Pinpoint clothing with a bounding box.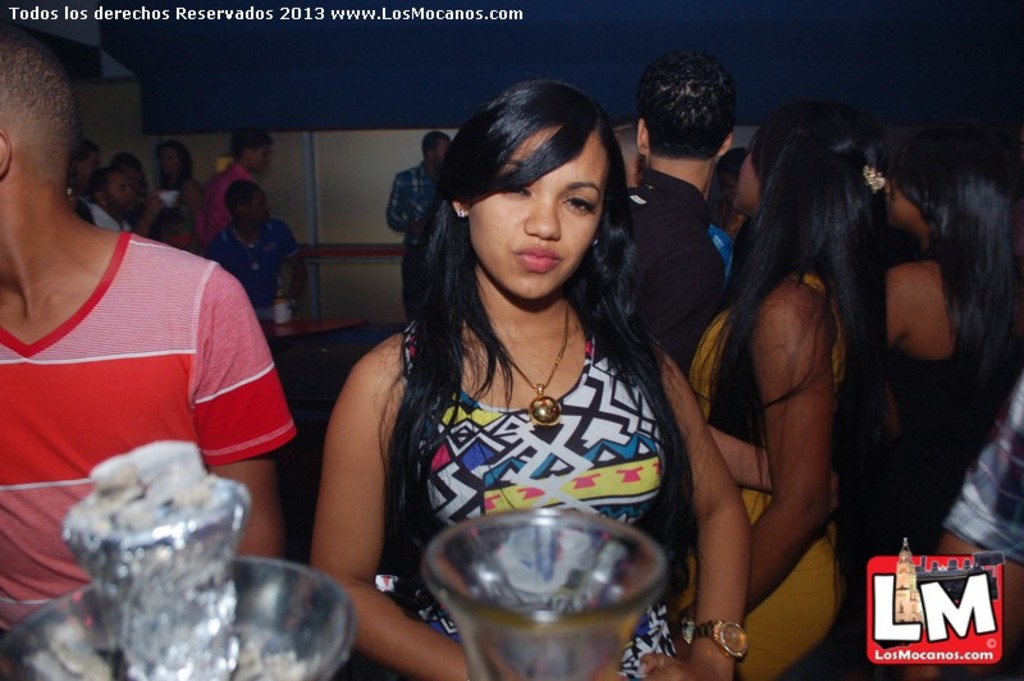
l=410, t=310, r=677, b=680.
